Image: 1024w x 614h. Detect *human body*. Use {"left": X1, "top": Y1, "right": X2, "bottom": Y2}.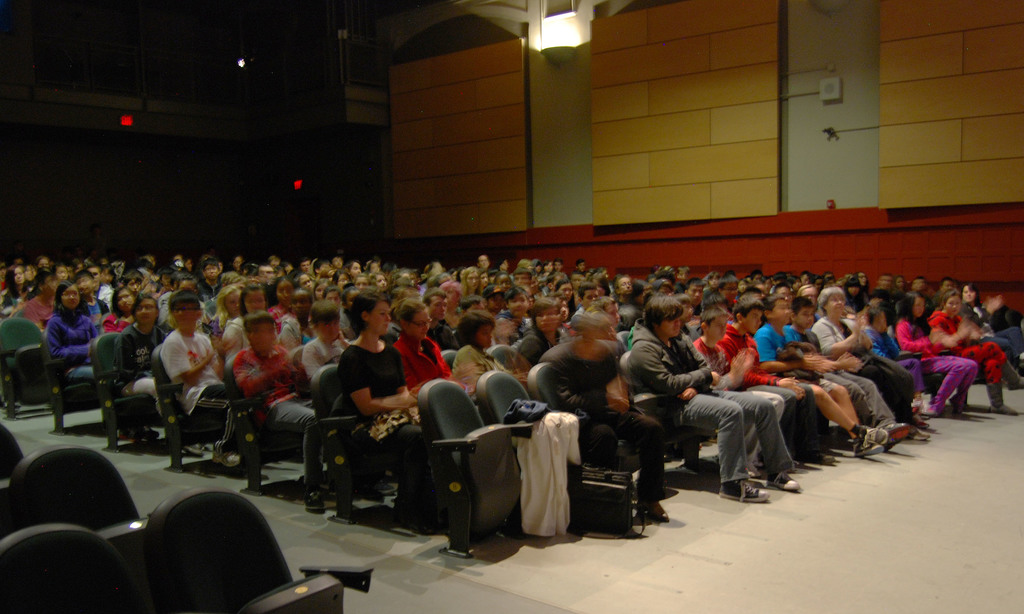
{"left": 8, "top": 271, "right": 63, "bottom": 341}.
